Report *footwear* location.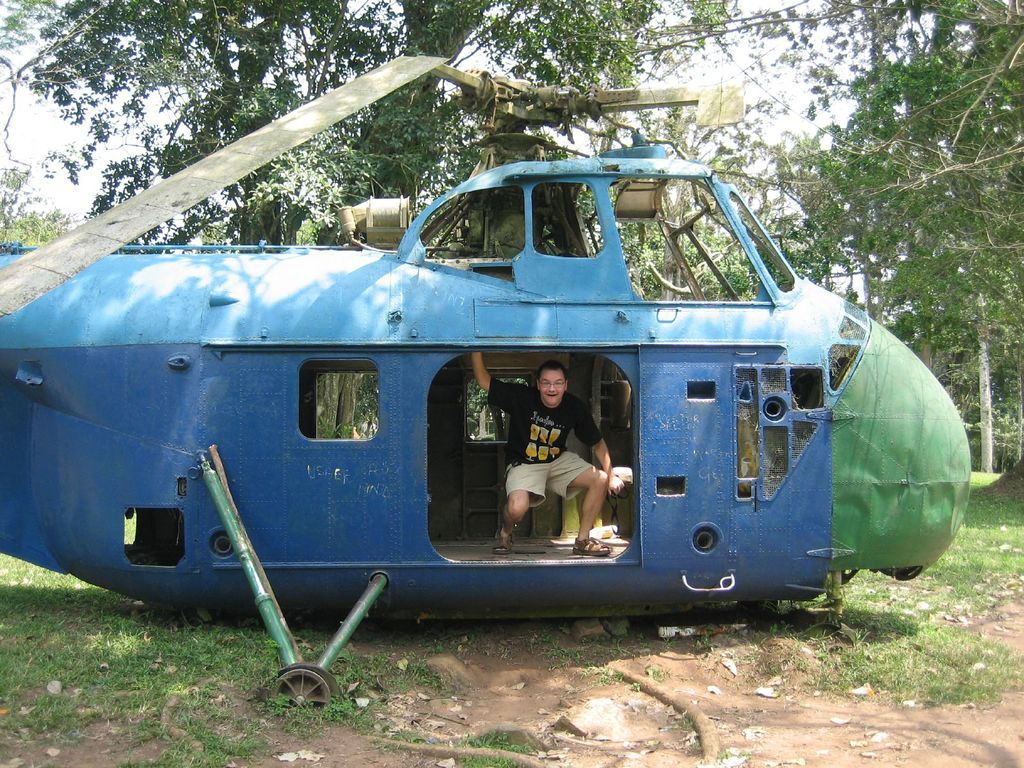
Report: detection(491, 530, 516, 556).
